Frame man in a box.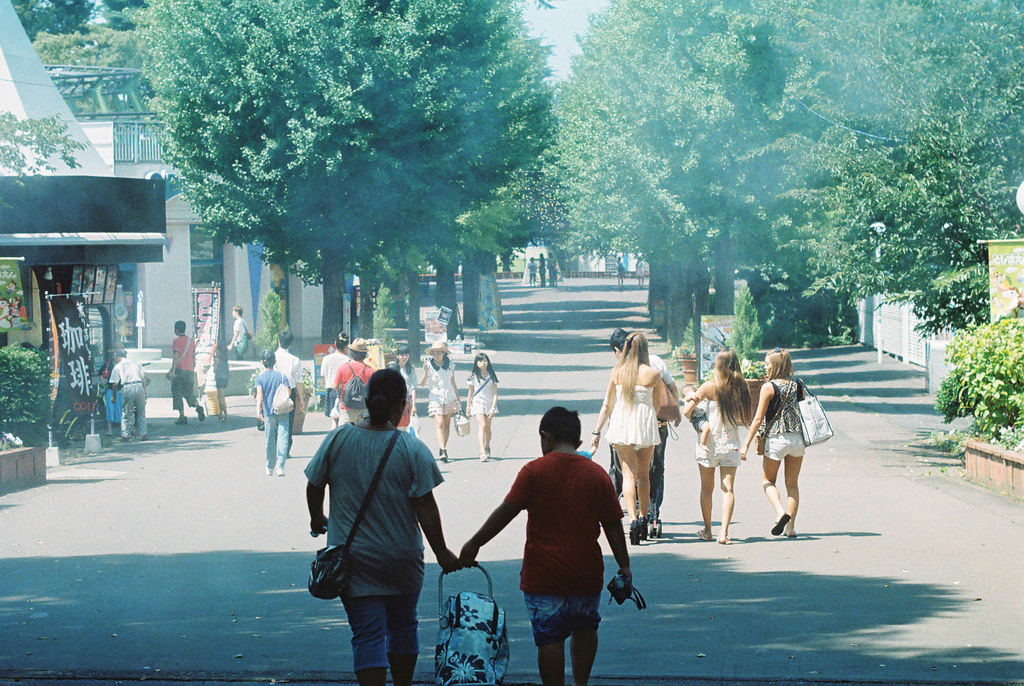
box(108, 347, 148, 440).
